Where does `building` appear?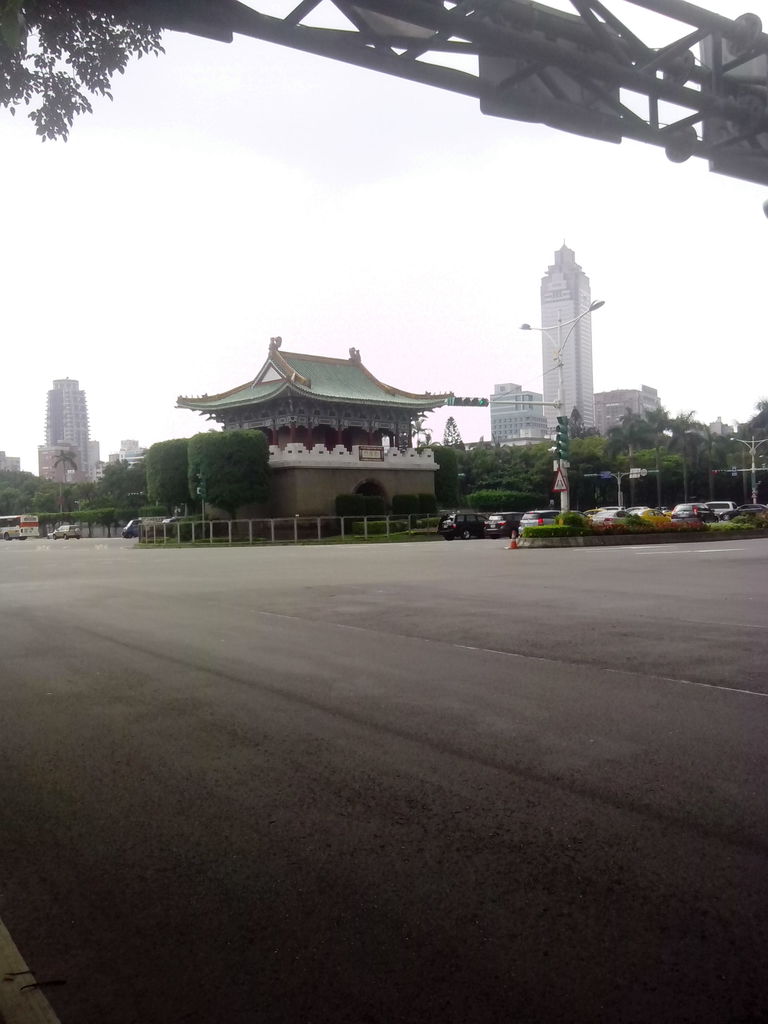
Appears at bbox(593, 381, 666, 438).
